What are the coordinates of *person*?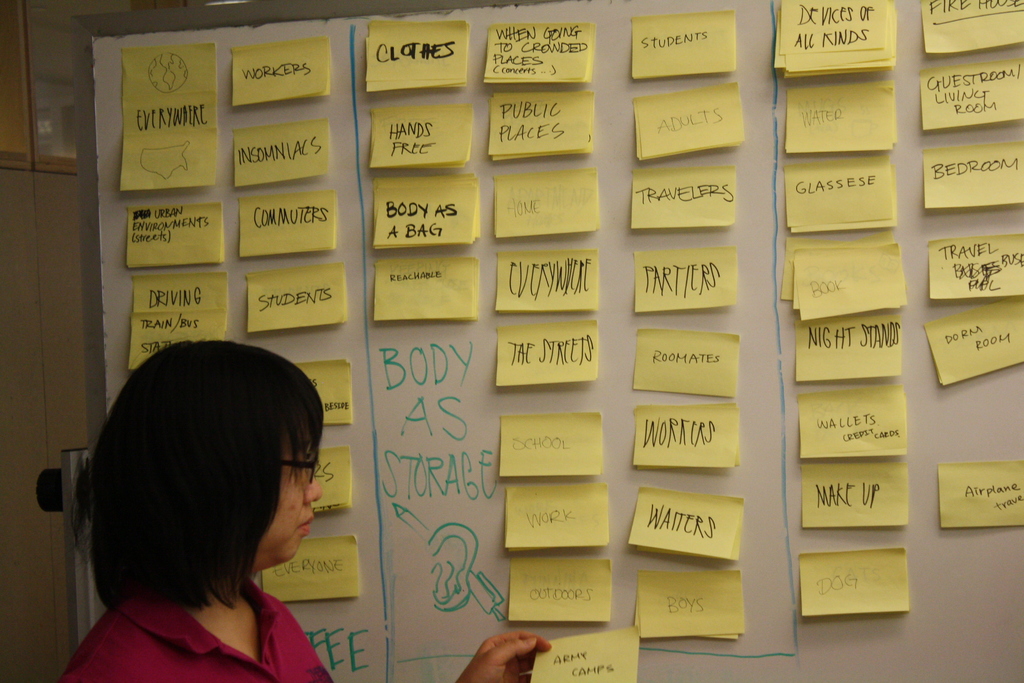
<box>53,340,545,682</box>.
